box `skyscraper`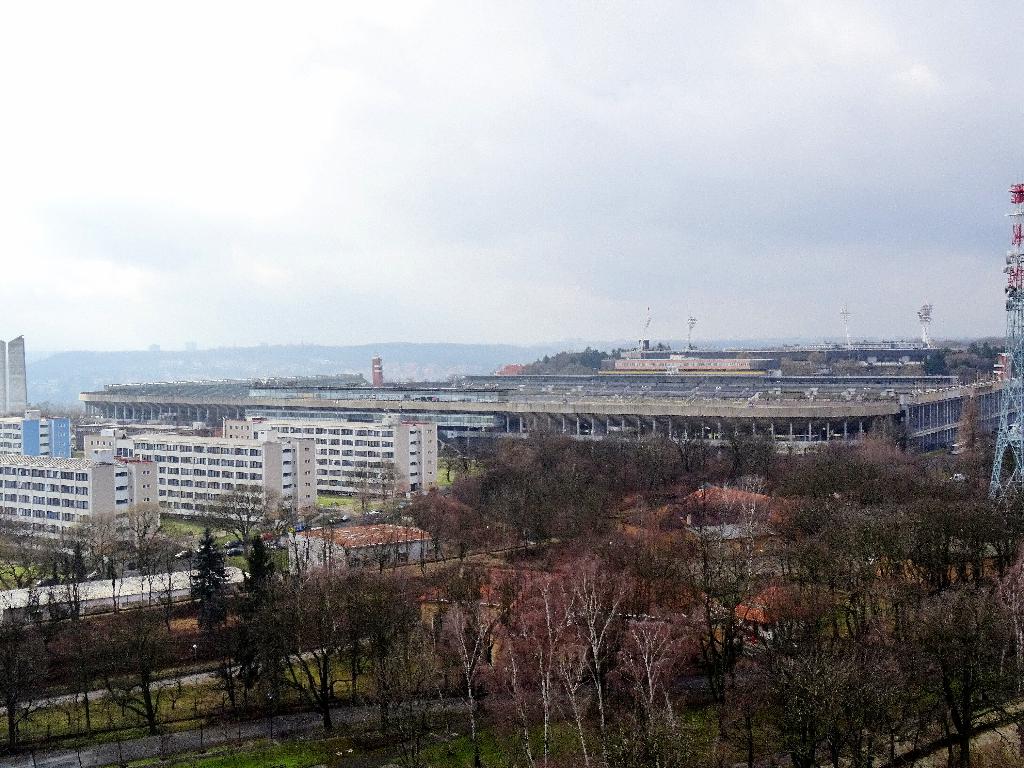
0,456,164,569
